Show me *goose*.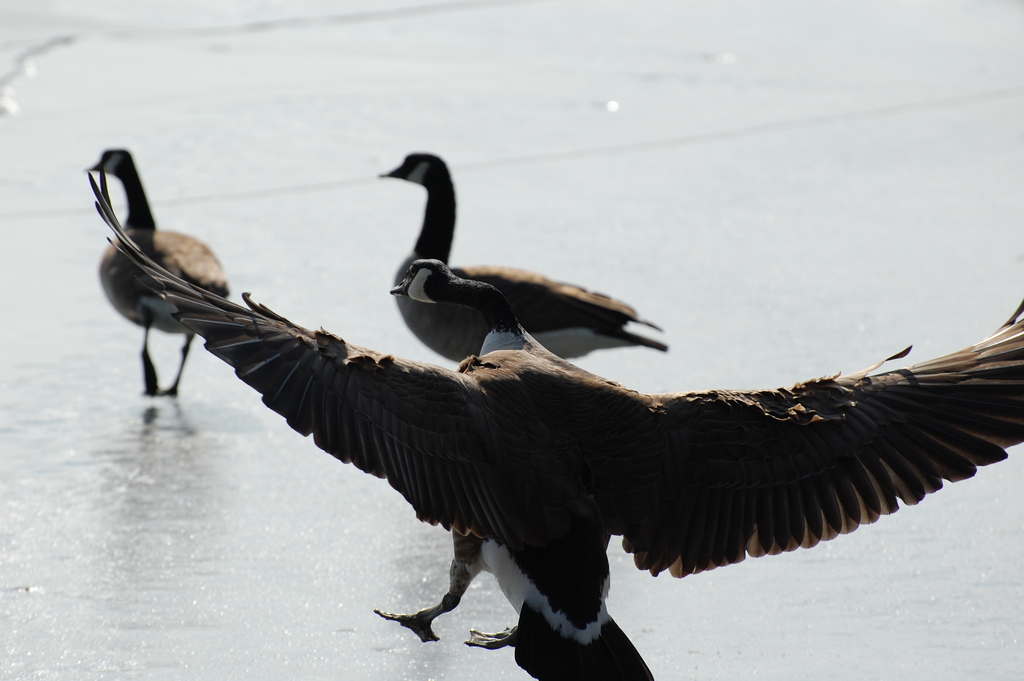
*goose* is here: left=85, top=172, right=1023, bottom=650.
